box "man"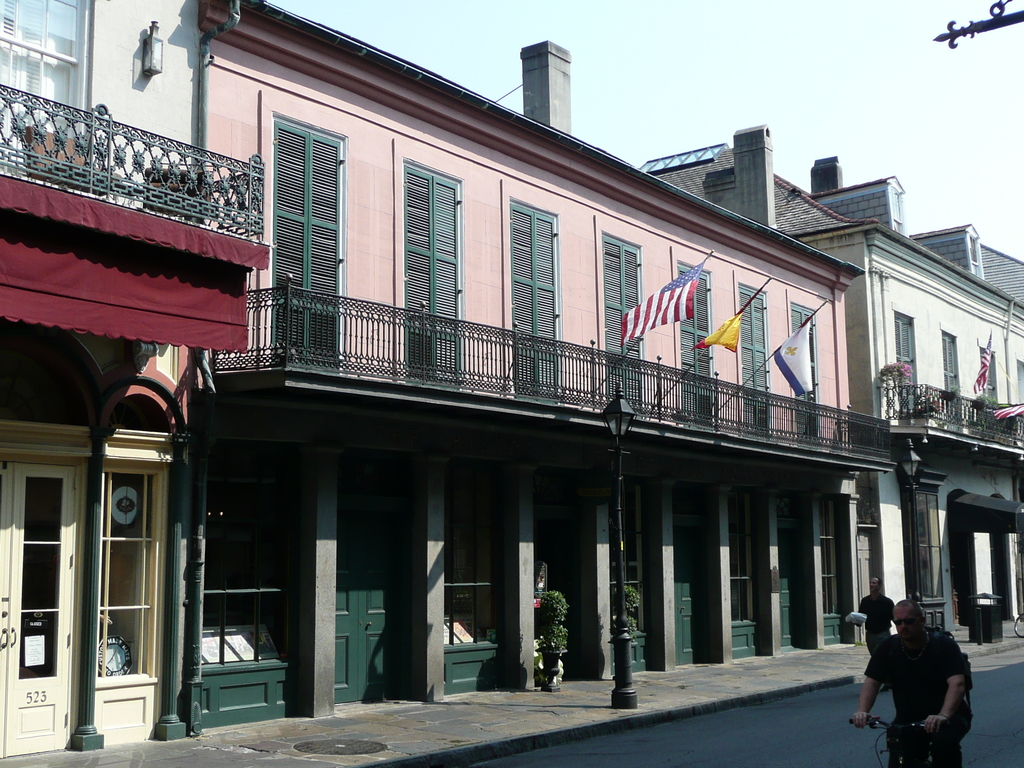
(867,605,979,758)
